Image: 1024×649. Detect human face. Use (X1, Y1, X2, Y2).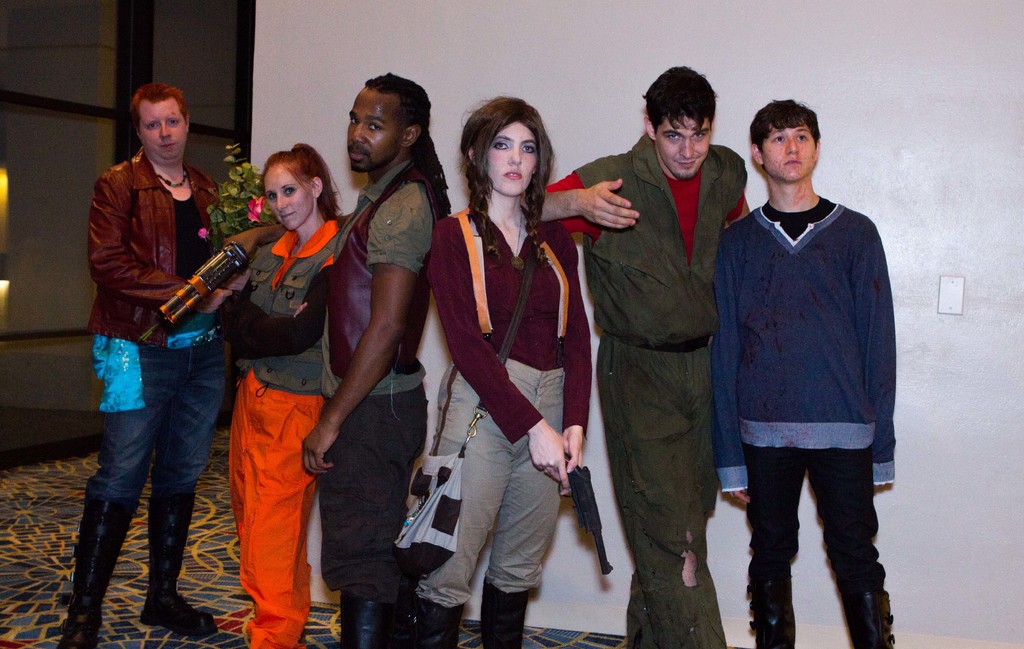
(763, 125, 812, 179).
